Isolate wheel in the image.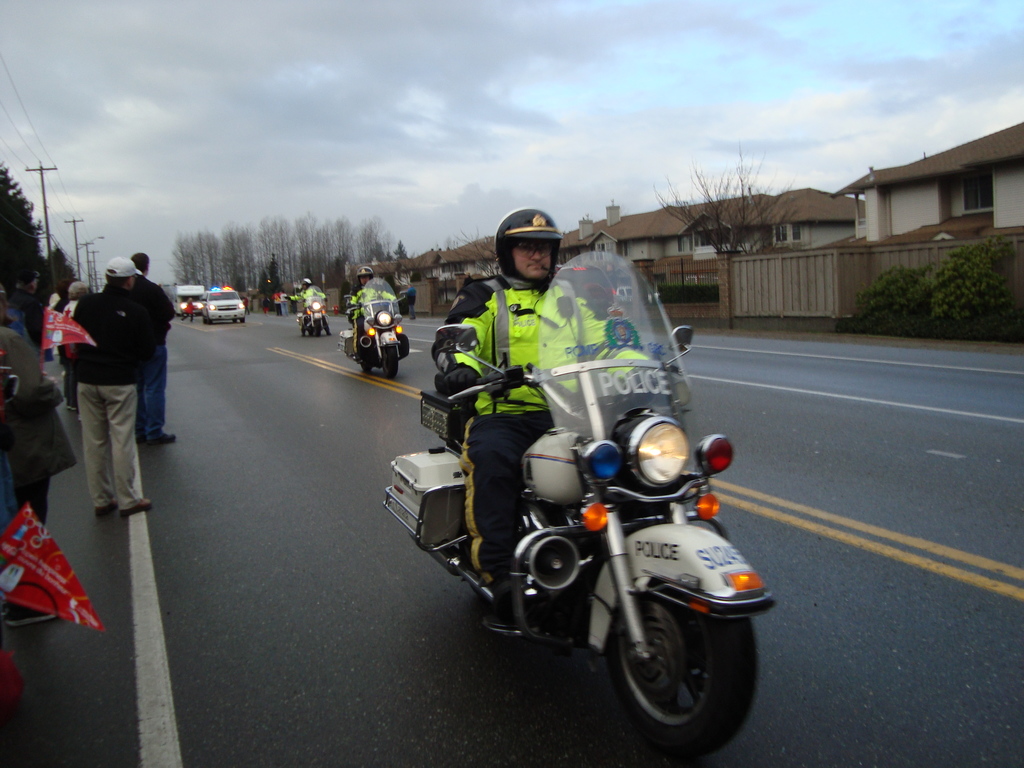
Isolated region: pyautogui.locateOnScreen(386, 339, 401, 381).
